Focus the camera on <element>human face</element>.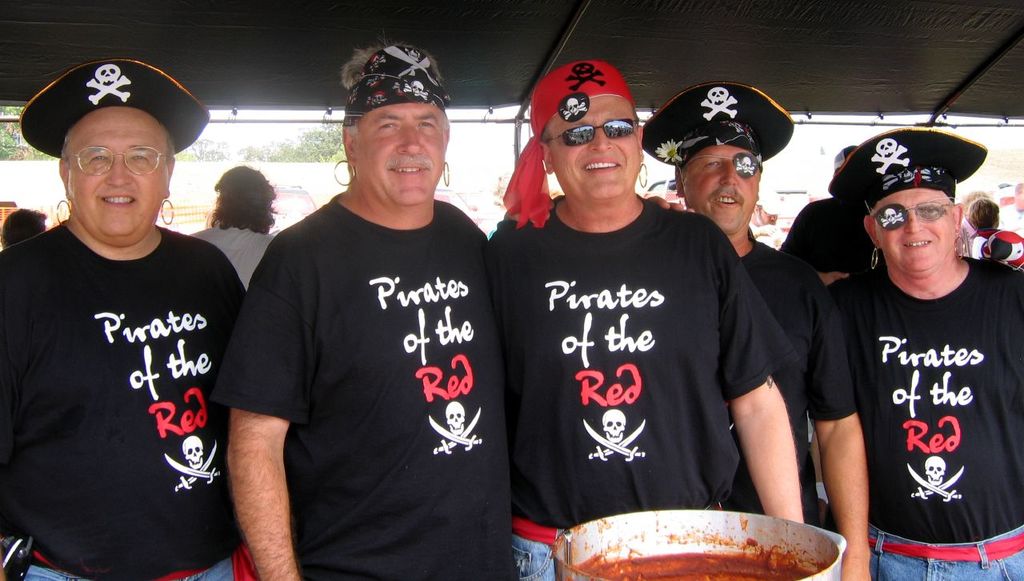
Focus region: {"left": 355, "top": 100, "right": 450, "bottom": 206}.
